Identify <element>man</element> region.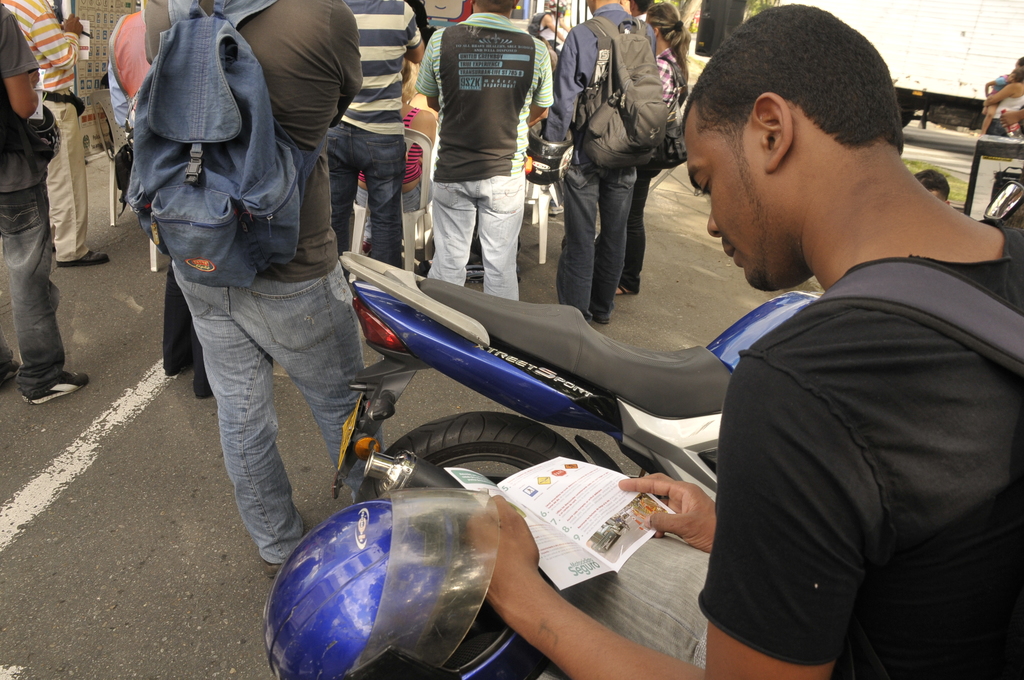
Region: 0 0 94 408.
